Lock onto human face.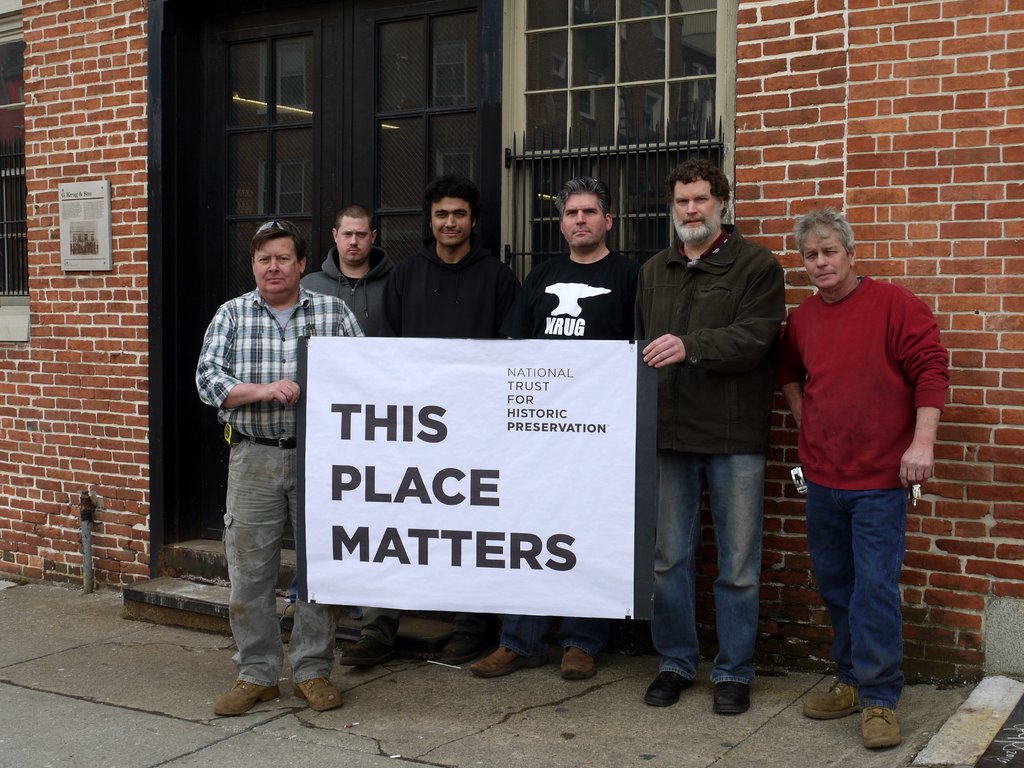
Locked: 251, 233, 300, 298.
